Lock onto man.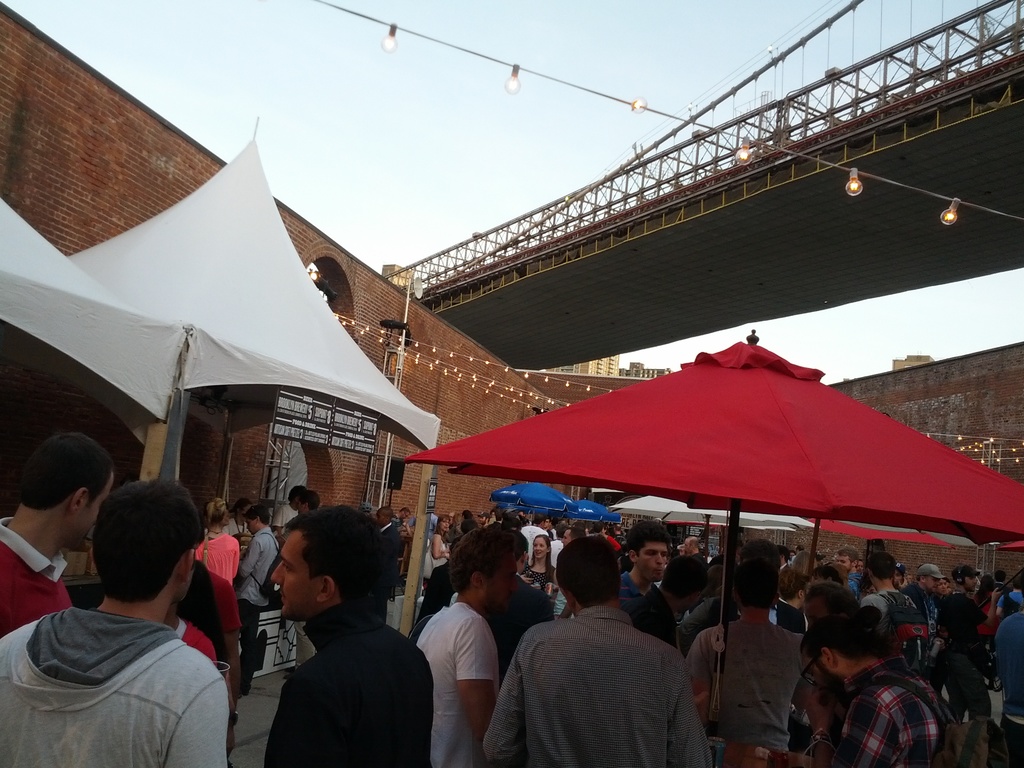
Locked: [552,529,586,621].
